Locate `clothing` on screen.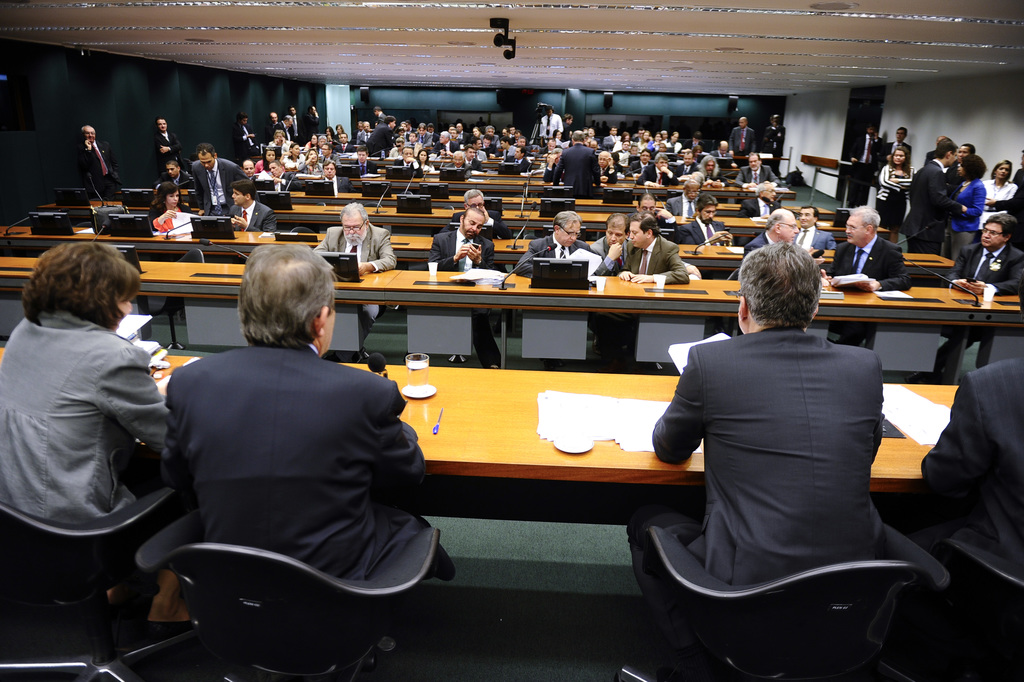
On screen at x1=884, y1=157, x2=950, y2=253.
